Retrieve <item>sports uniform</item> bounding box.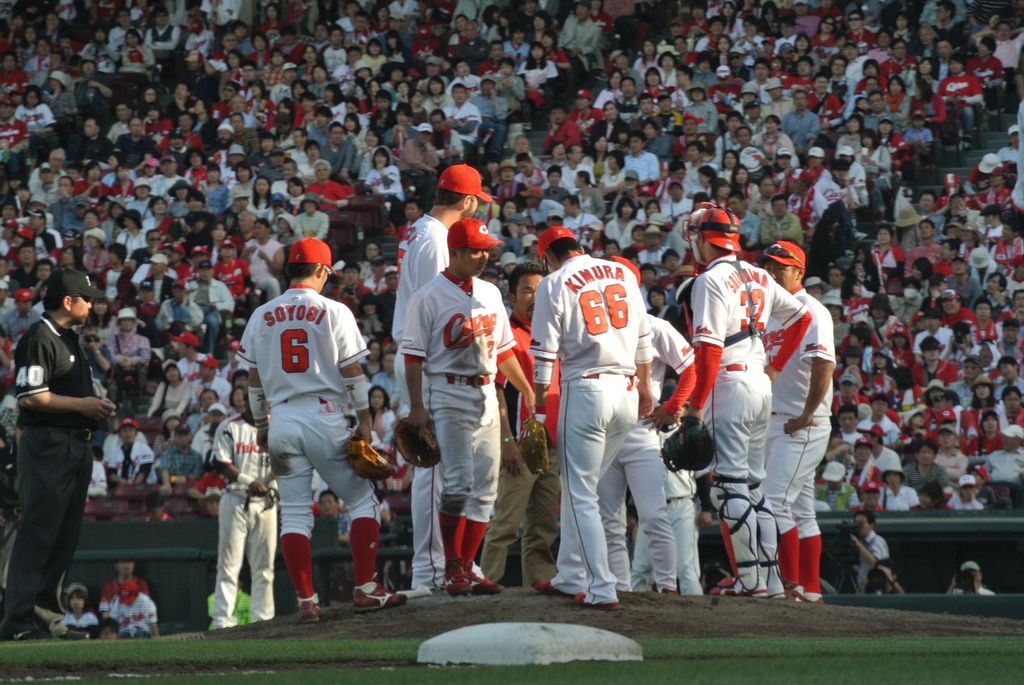
Bounding box: x1=3 y1=317 x2=102 y2=640.
